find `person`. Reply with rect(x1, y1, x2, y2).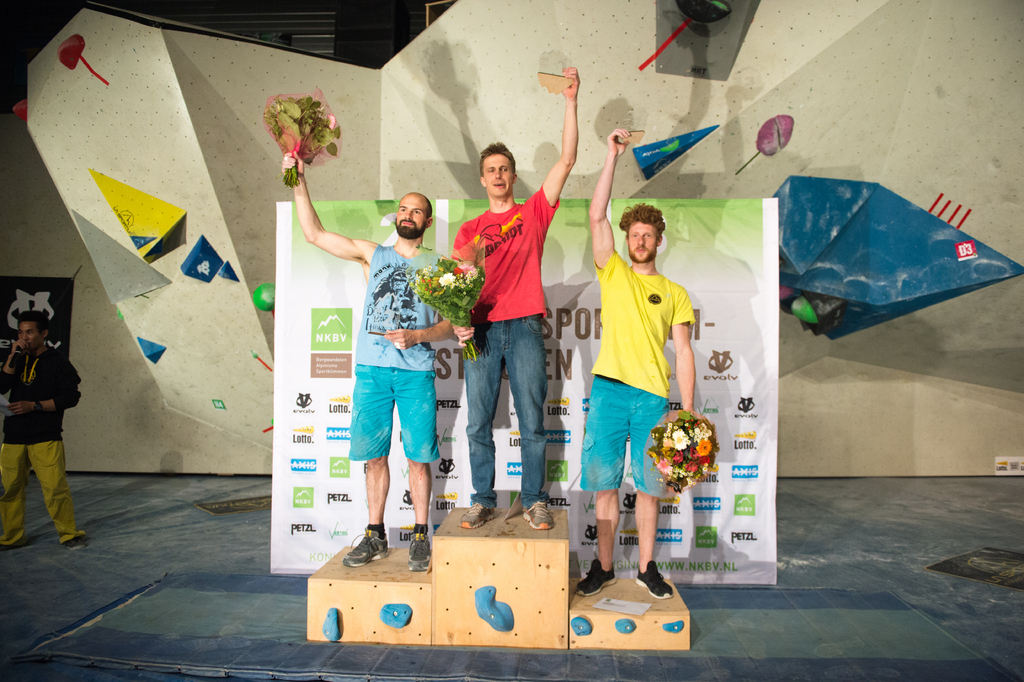
rect(449, 67, 572, 536).
